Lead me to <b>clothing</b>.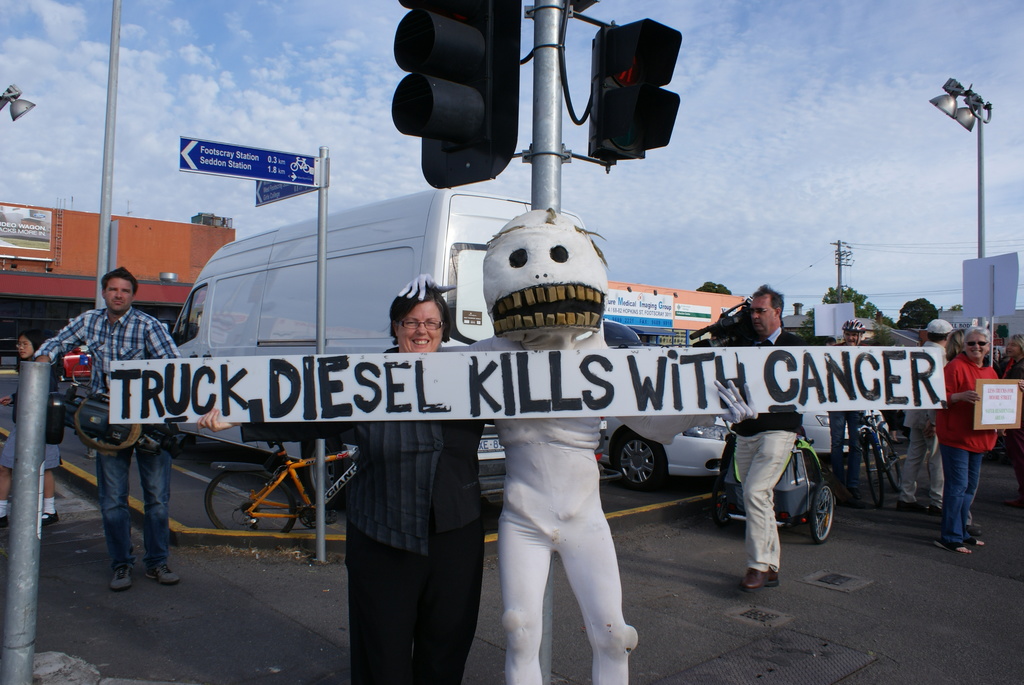
Lead to locate(488, 333, 720, 684).
